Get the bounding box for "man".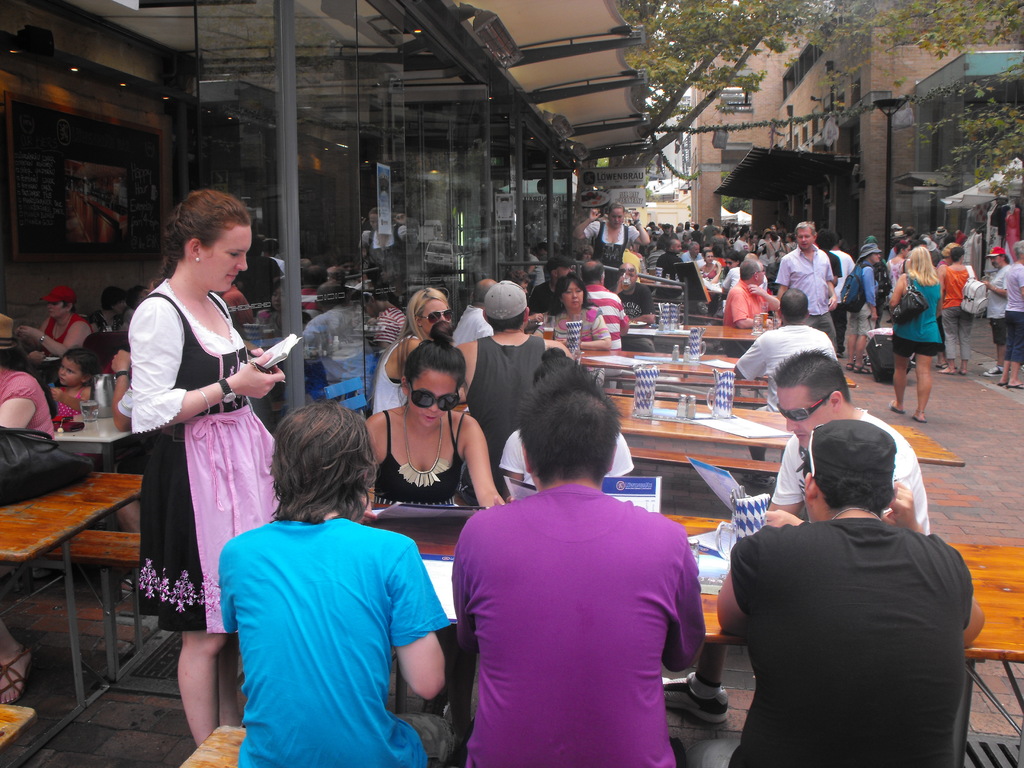
(525,258,574,316).
